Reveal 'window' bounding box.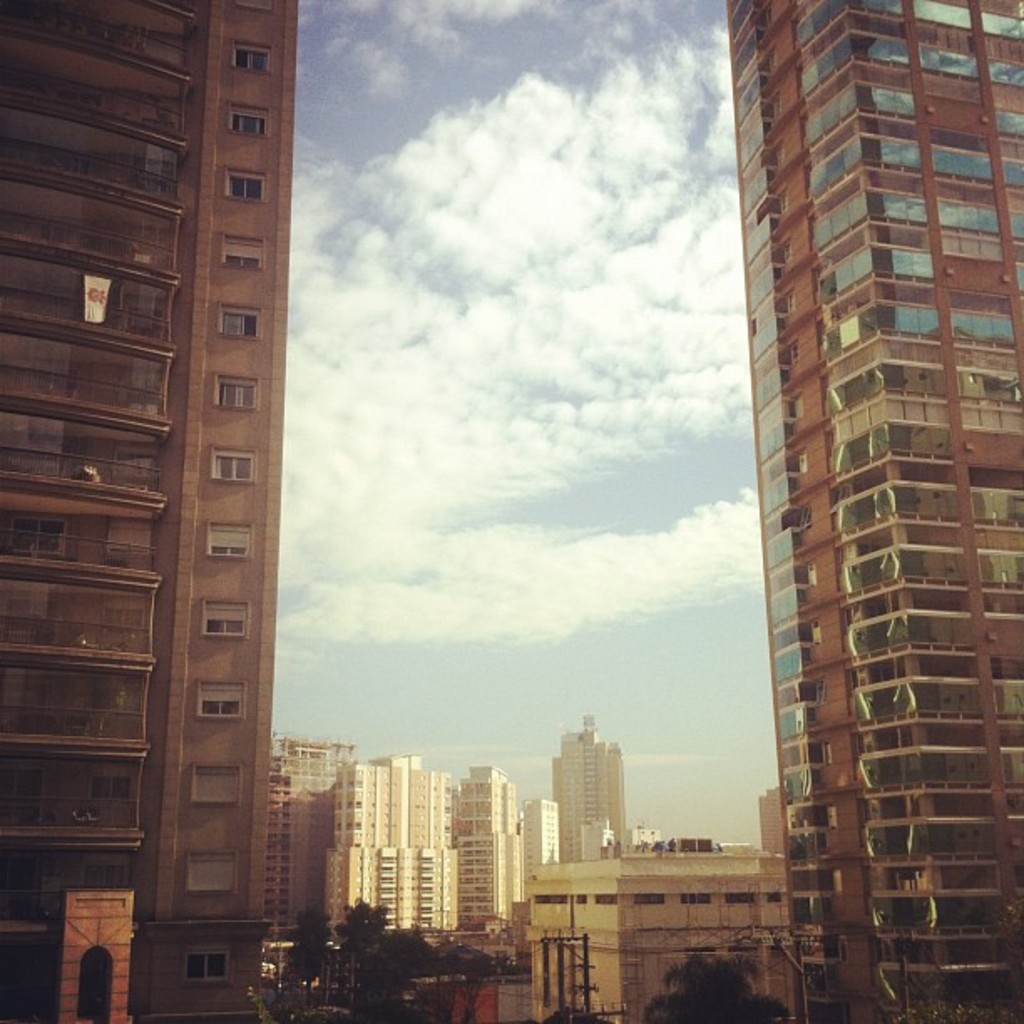
Revealed: BBox(236, 2, 269, 8).
